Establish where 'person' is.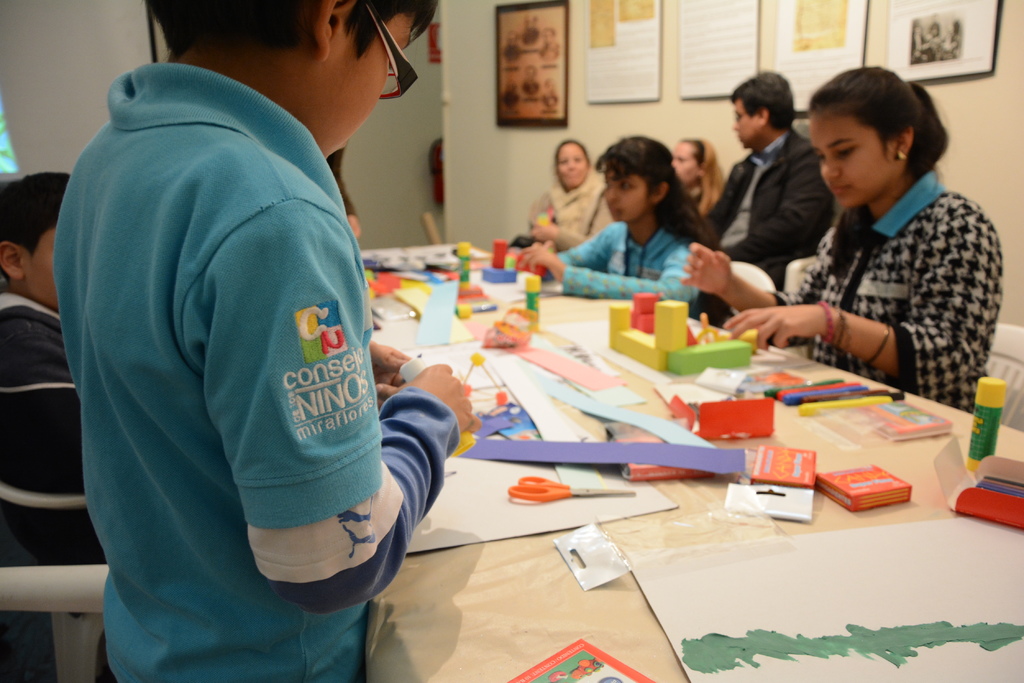
Established at select_region(518, 64, 542, 95).
